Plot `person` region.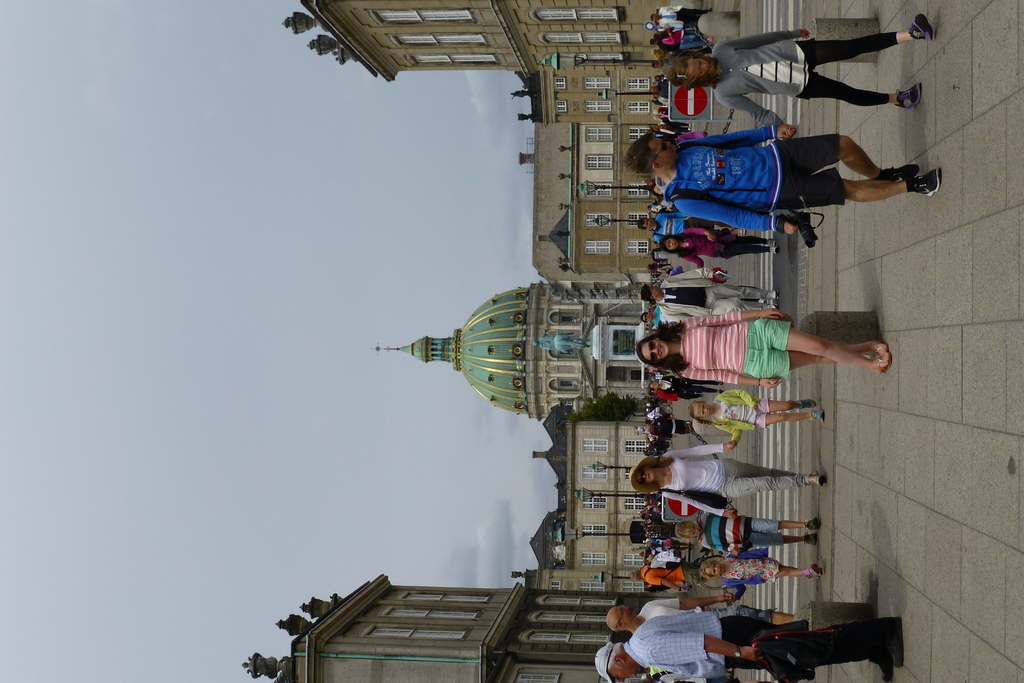
Plotted at 637, 300, 888, 388.
